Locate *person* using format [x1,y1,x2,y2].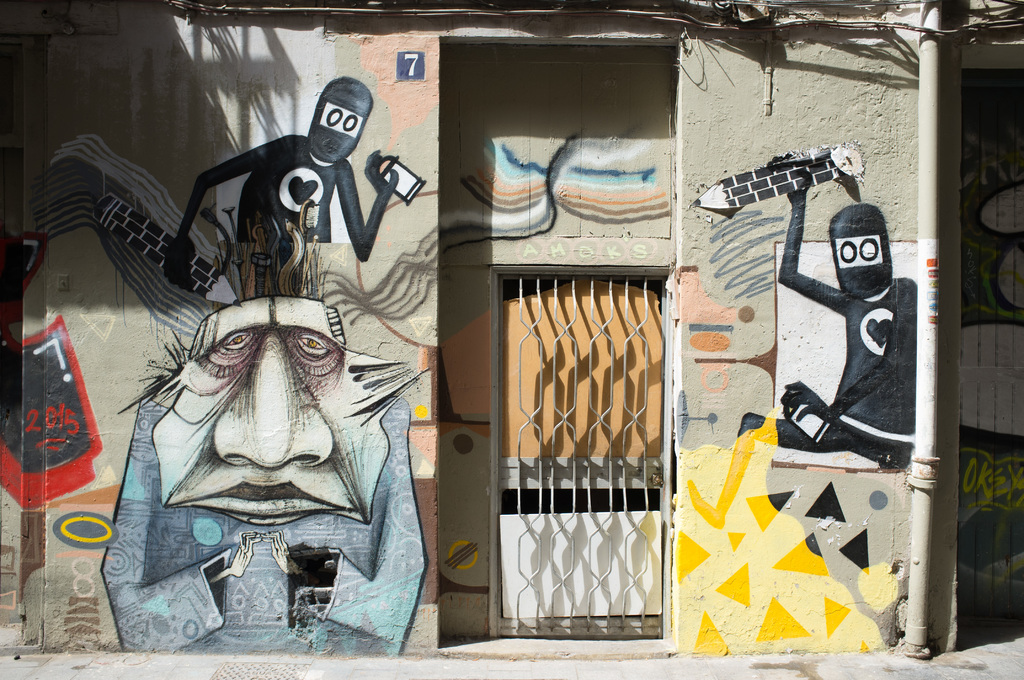
[161,75,398,295].
